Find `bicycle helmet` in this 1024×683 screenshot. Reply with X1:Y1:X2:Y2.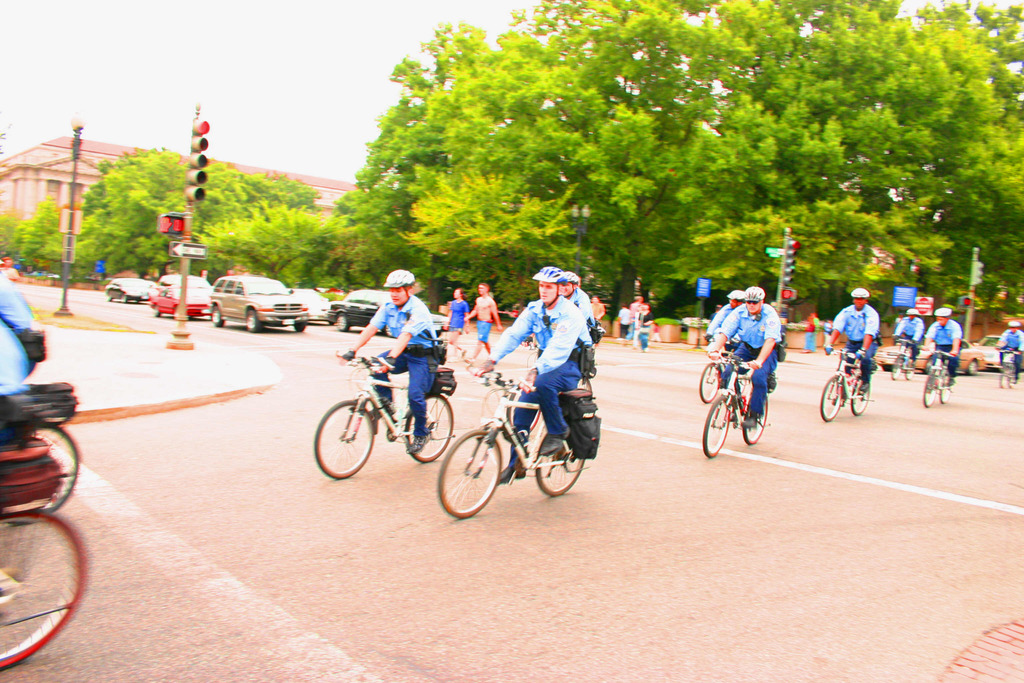
385:267:417:293.
